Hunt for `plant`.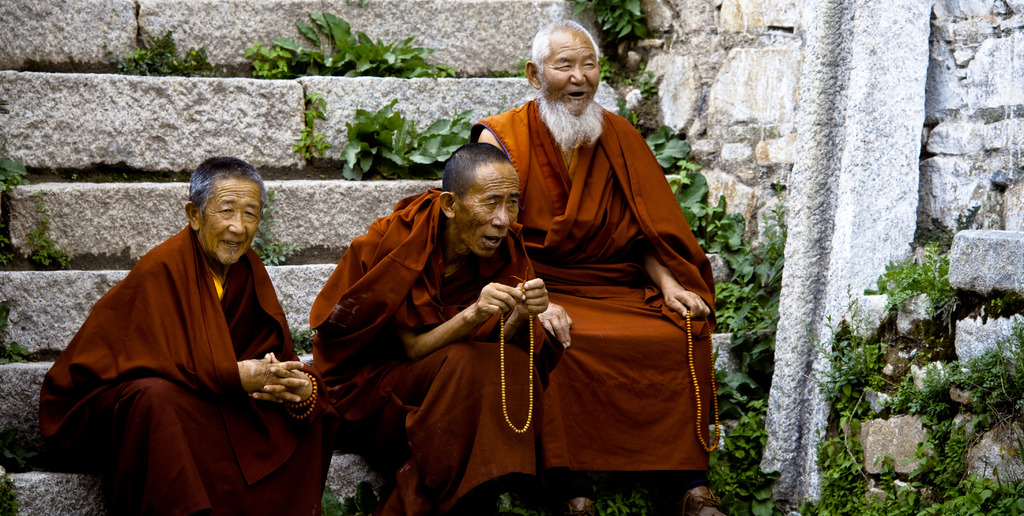
Hunted down at [68,172,77,182].
